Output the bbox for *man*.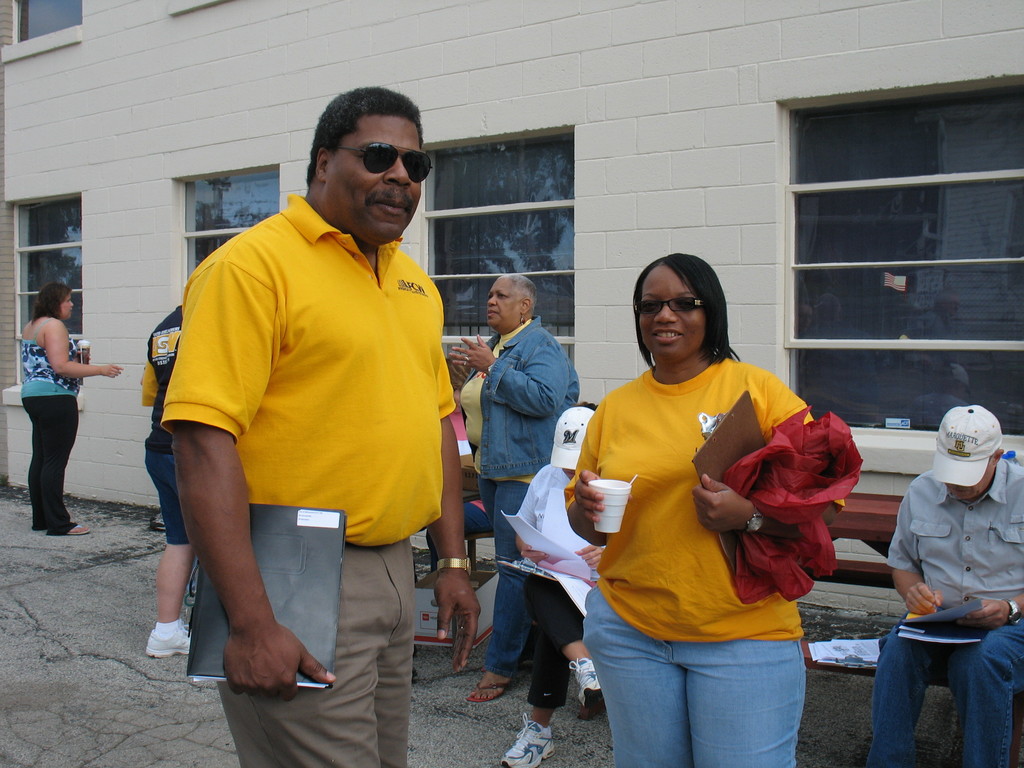
{"left": 861, "top": 394, "right": 1023, "bottom": 767}.
